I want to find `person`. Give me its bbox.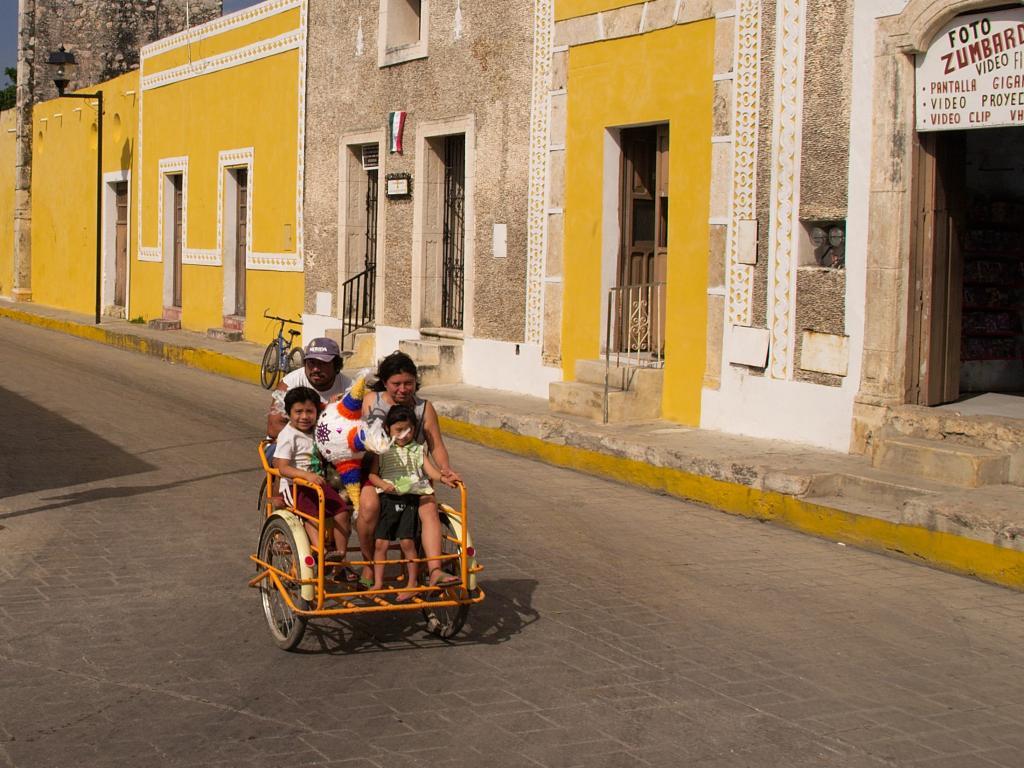
Rect(279, 332, 347, 412).
